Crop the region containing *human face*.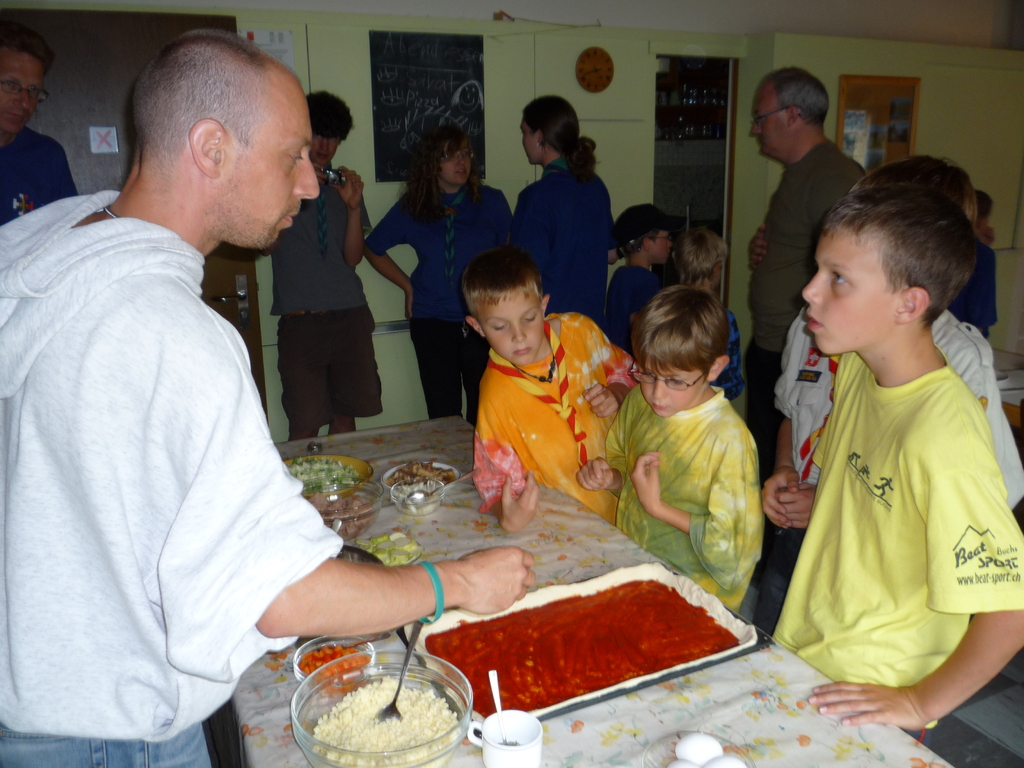
Crop region: (left=1, top=54, right=40, bottom=126).
